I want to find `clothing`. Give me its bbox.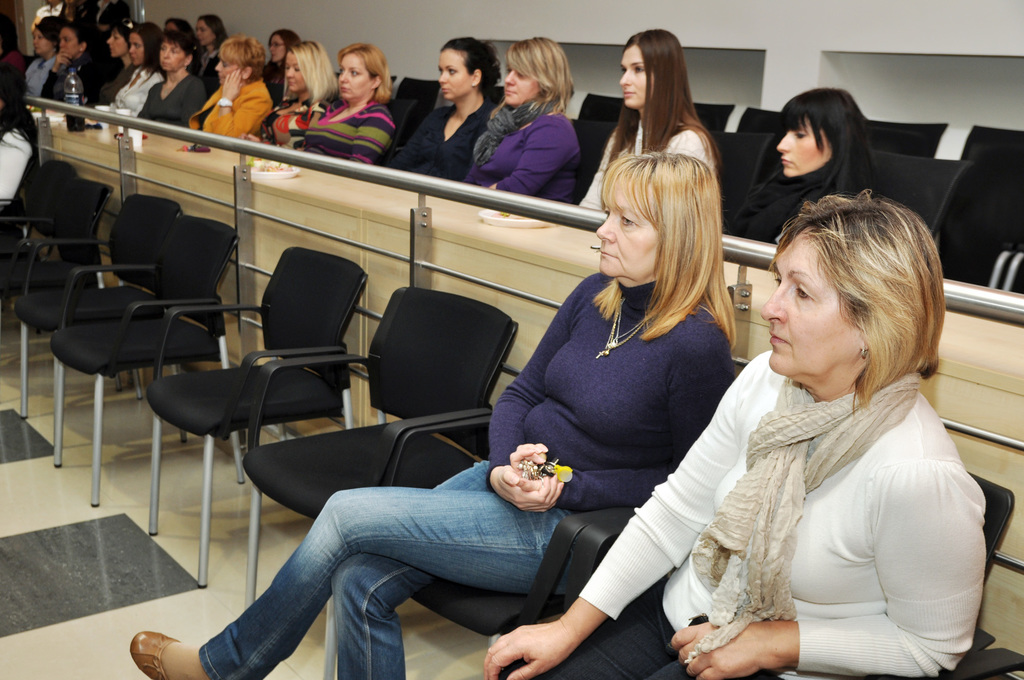
[37,3,72,20].
